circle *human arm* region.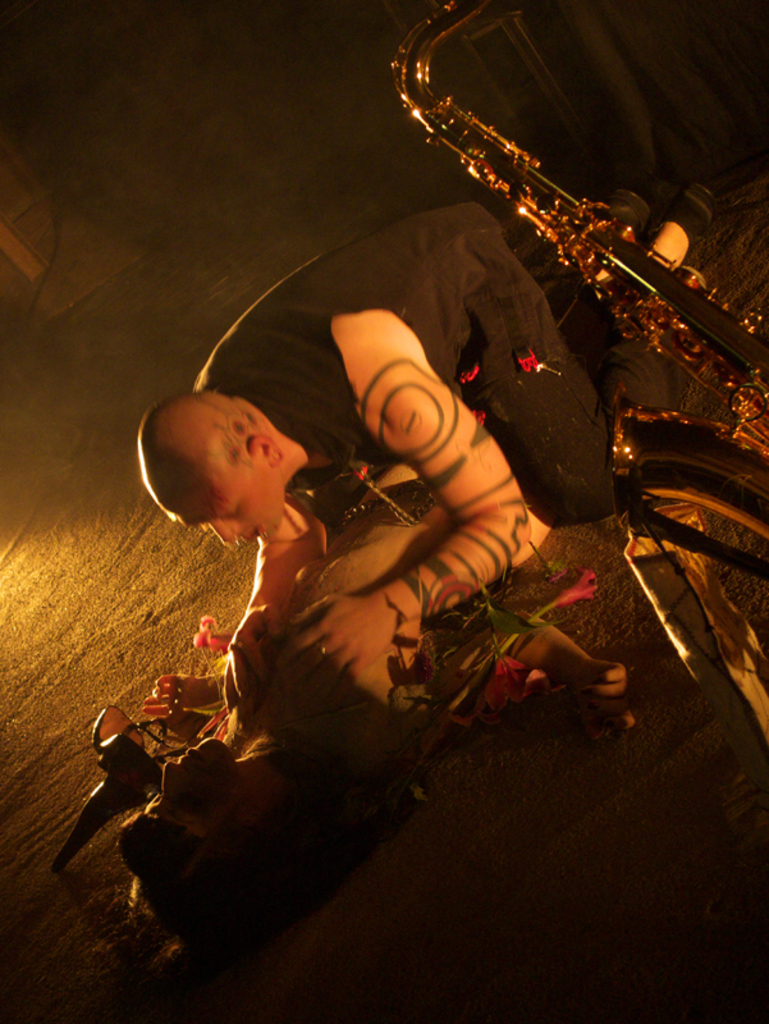
Region: {"left": 271, "top": 324, "right": 535, "bottom": 695}.
